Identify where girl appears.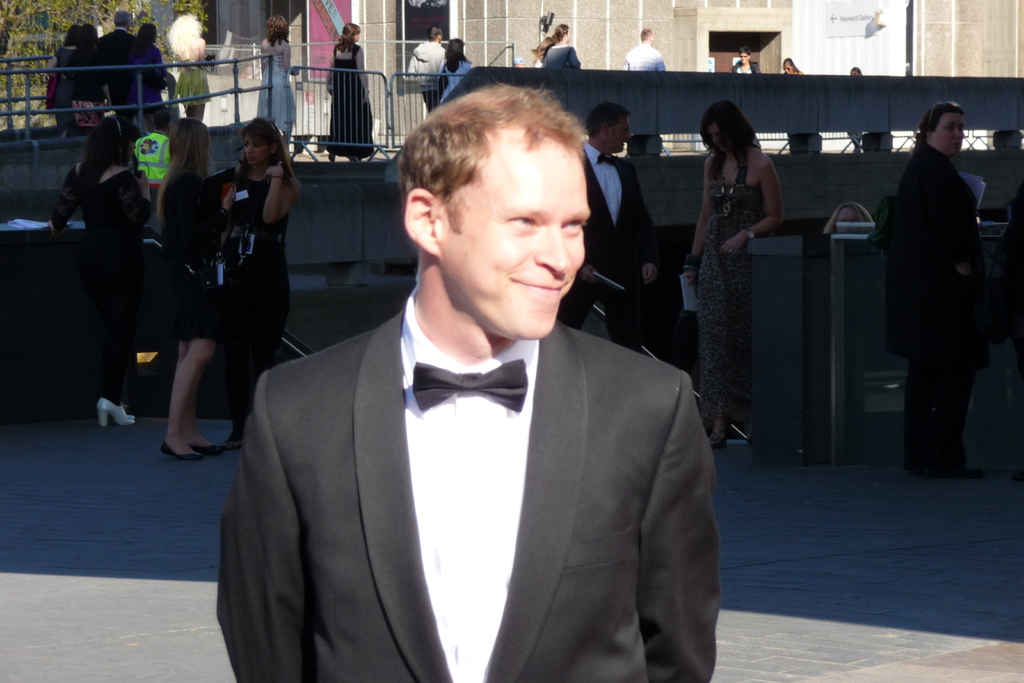
Appears at <bbox>259, 19, 292, 133</bbox>.
